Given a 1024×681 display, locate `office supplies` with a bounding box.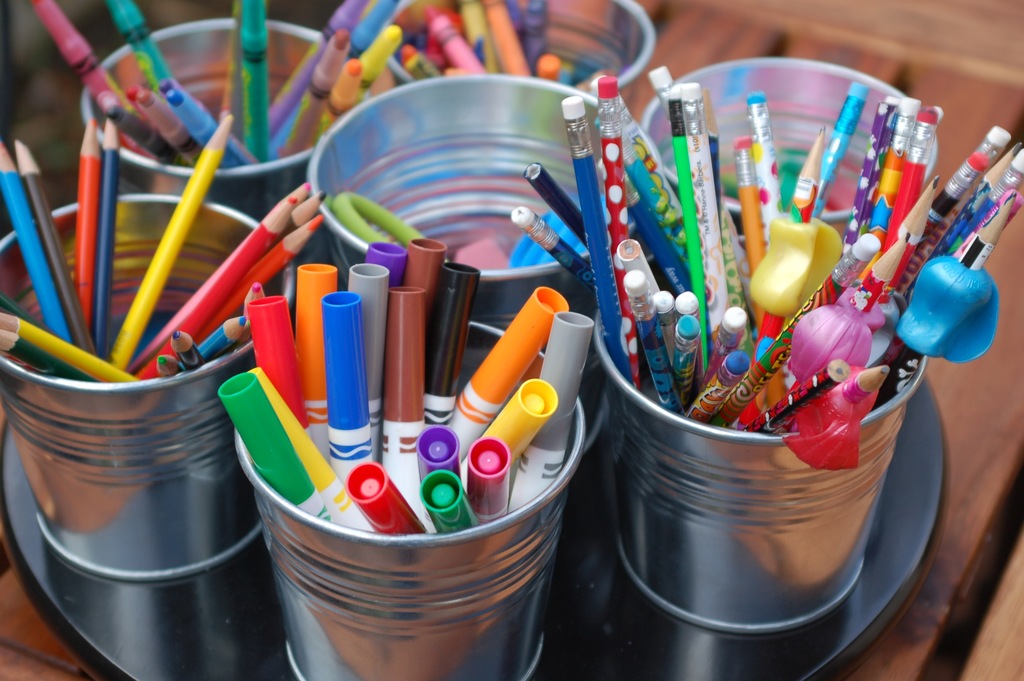
Located: locate(568, 99, 625, 375).
